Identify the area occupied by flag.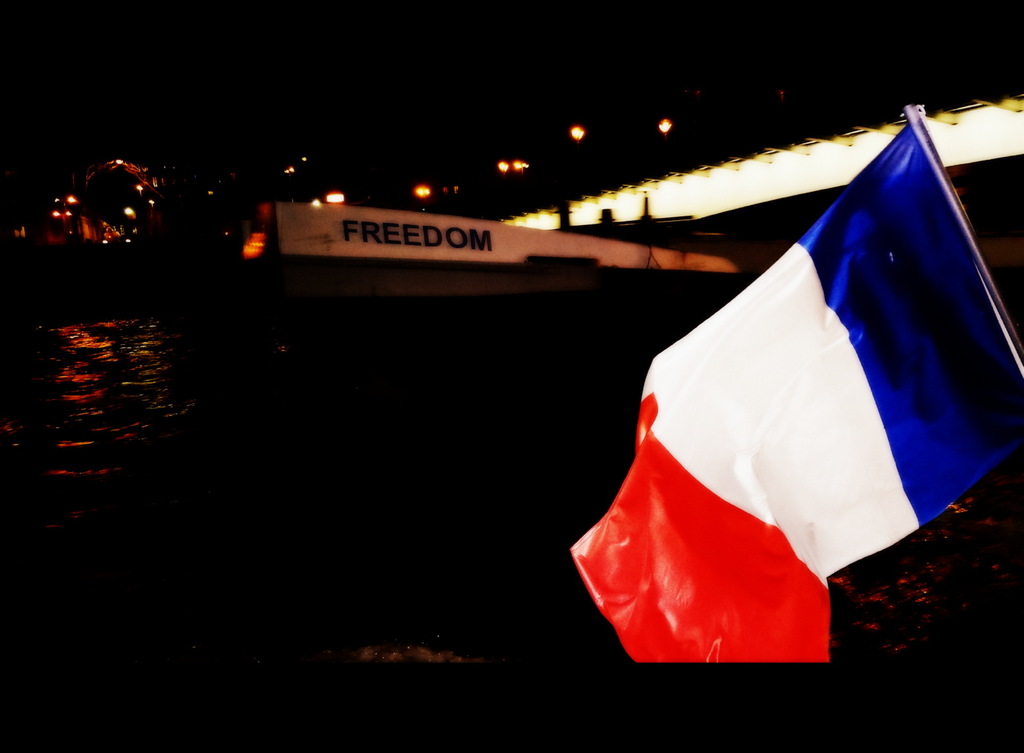
Area: [x1=568, y1=129, x2=1011, y2=660].
